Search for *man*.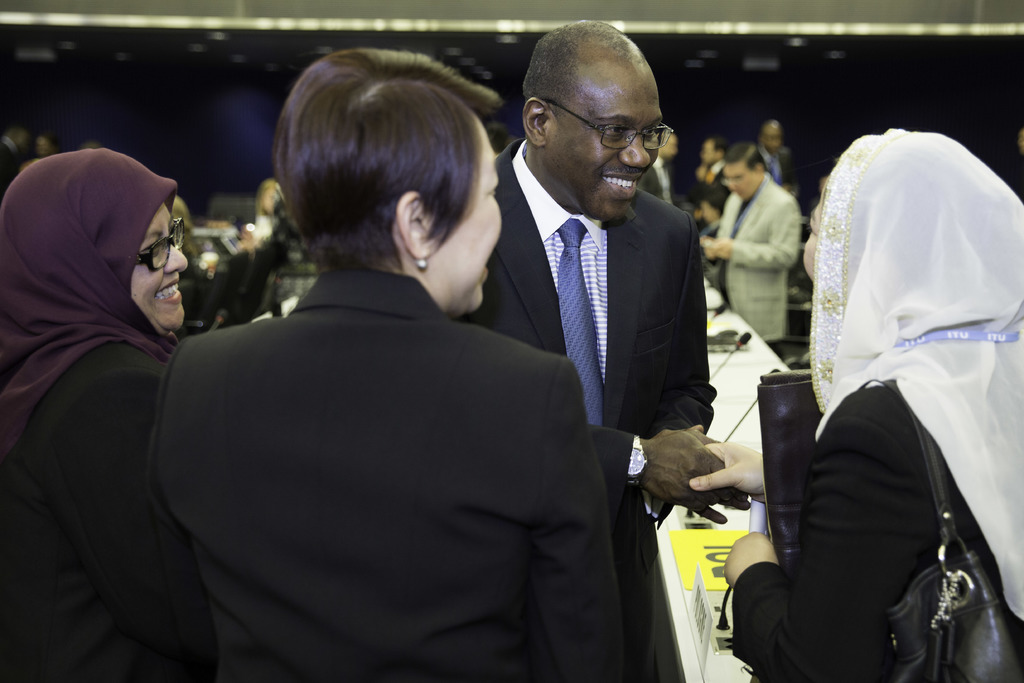
Found at region(697, 139, 737, 193).
